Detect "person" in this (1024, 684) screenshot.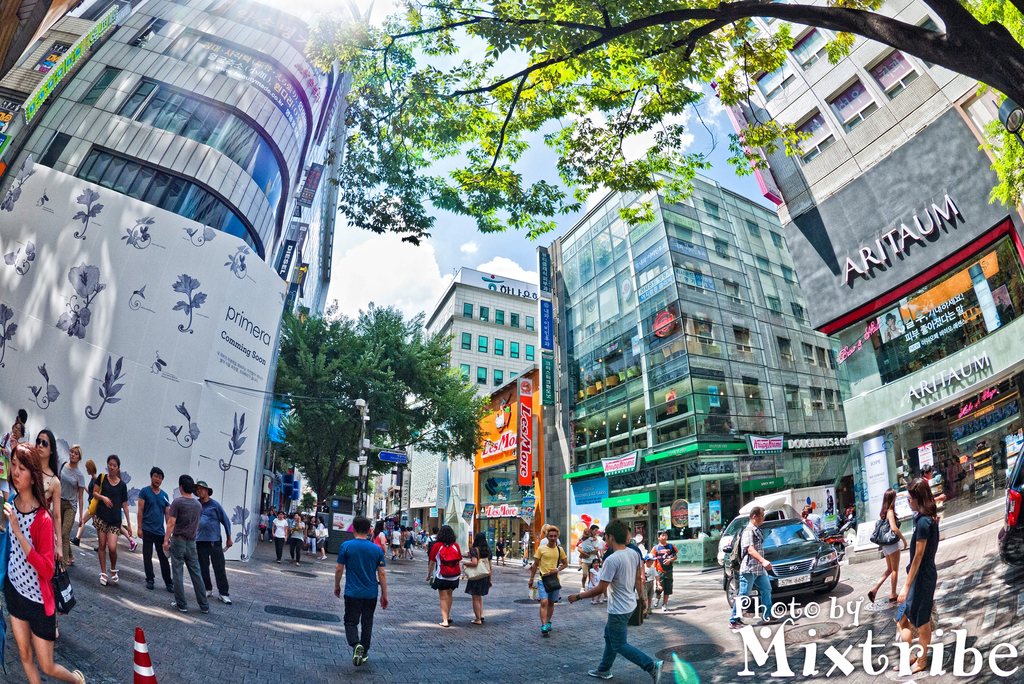
Detection: bbox=(90, 451, 134, 587).
